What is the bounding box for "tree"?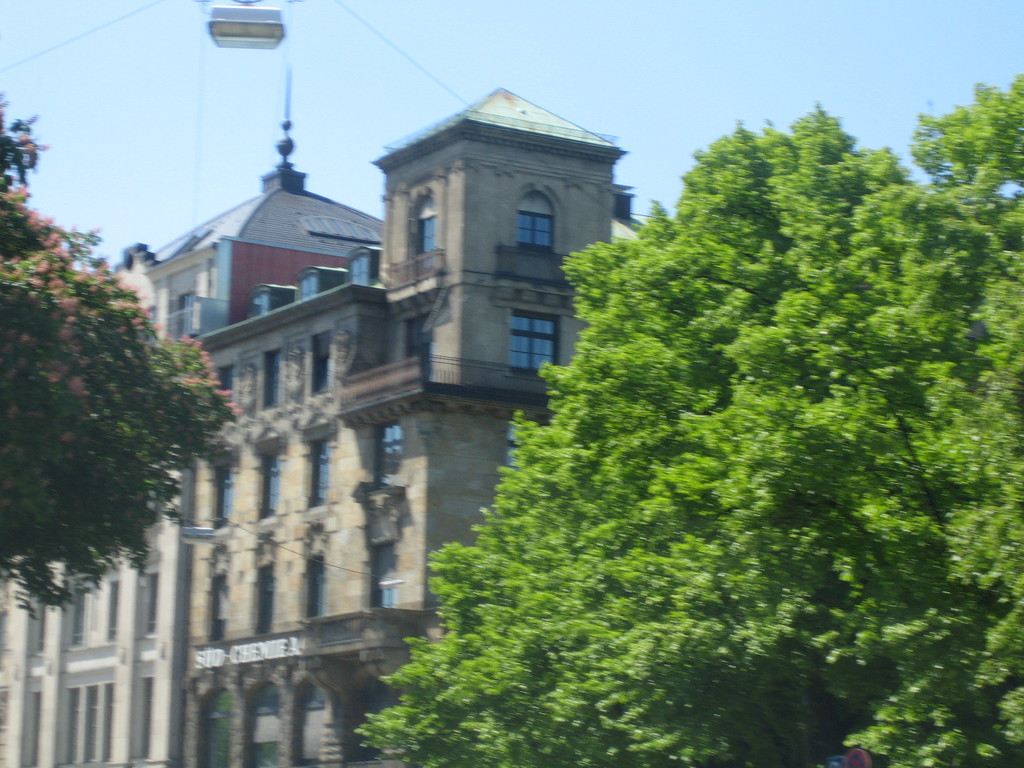
{"x1": 12, "y1": 166, "x2": 224, "y2": 646}.
